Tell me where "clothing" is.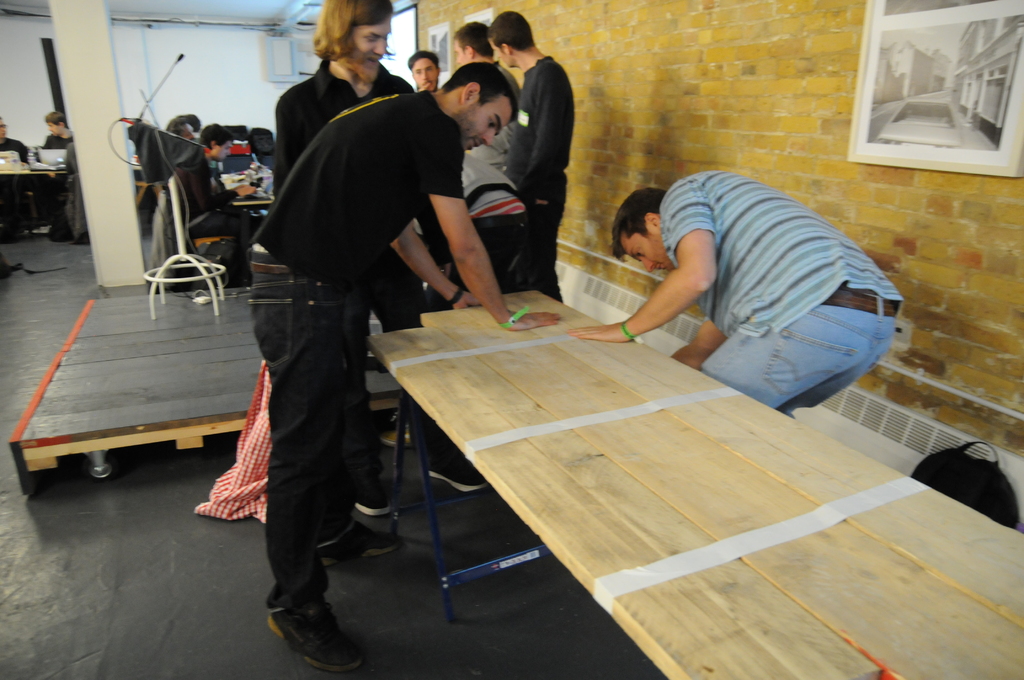
"clothing" is at (left=168, top=162, right=256, bottom=286).
